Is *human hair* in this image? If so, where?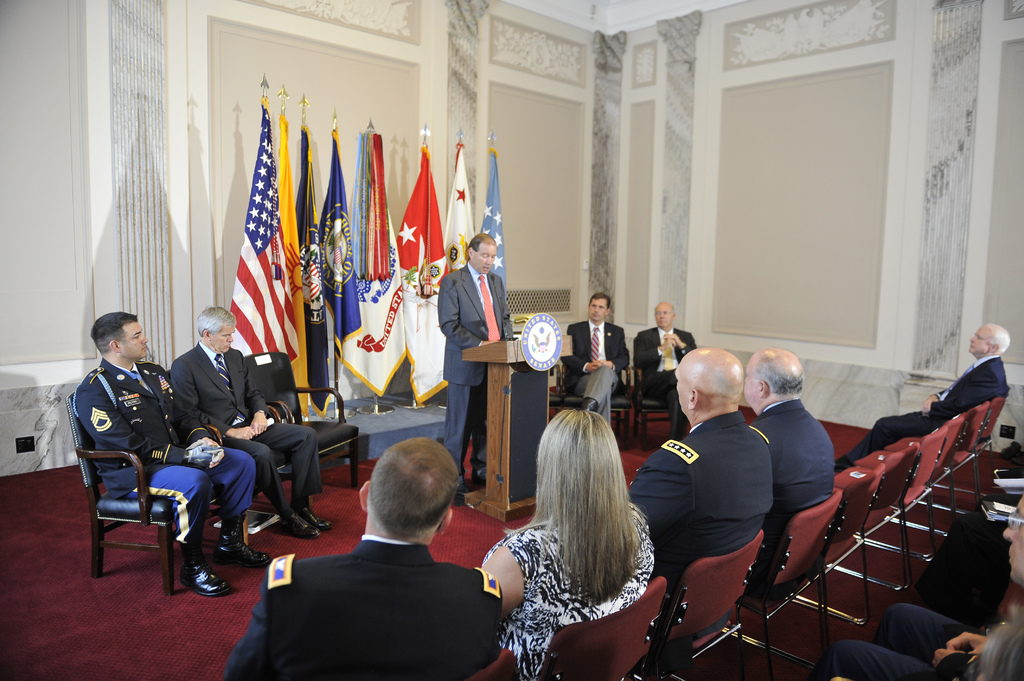
Yes, at region(588, 292, 612, 306).
